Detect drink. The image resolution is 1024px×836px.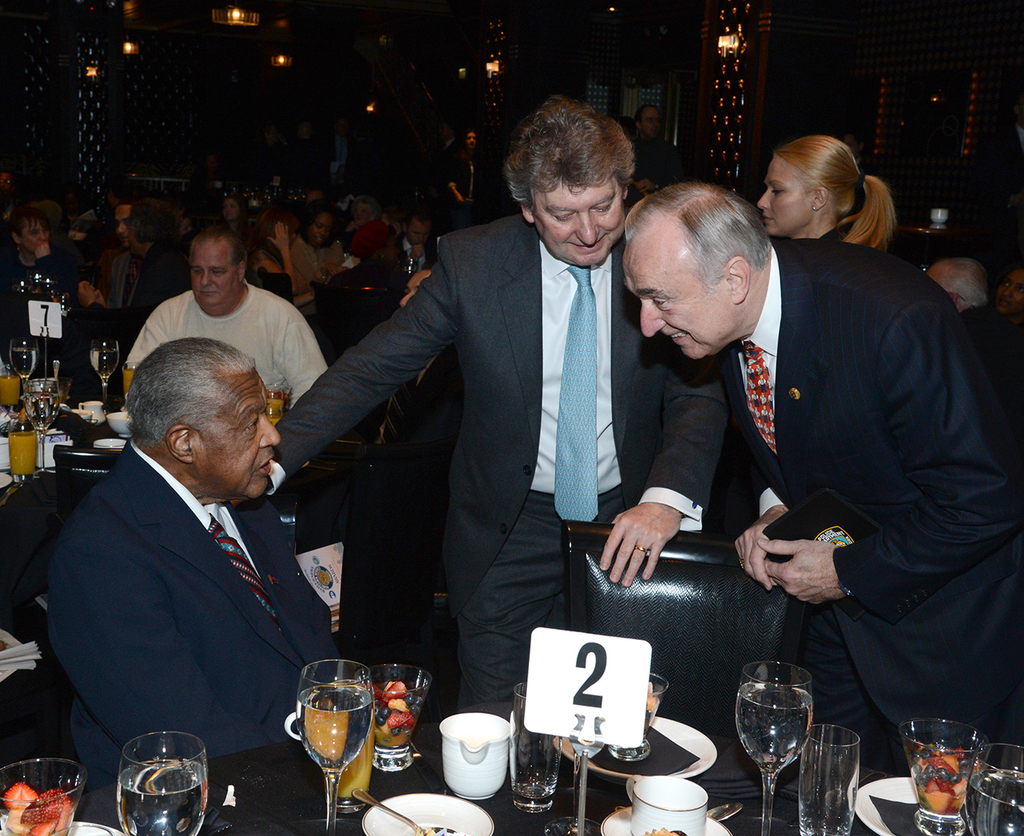
x1=286 y1=669 x2=391 y2=795.
